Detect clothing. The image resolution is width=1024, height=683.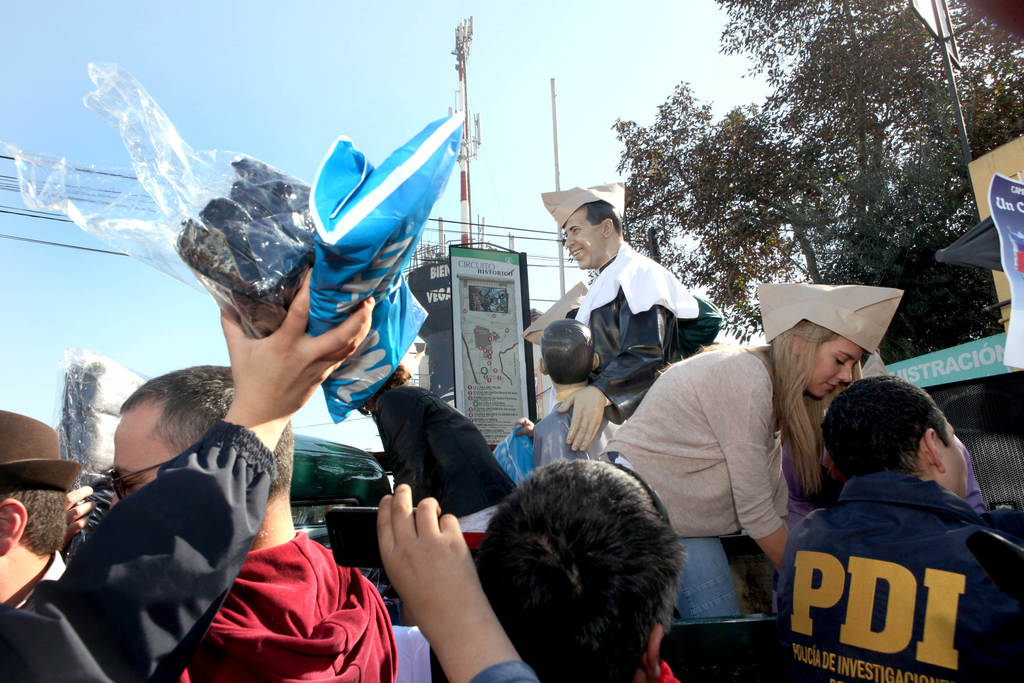
bbox(580, 240, 717, 403).
